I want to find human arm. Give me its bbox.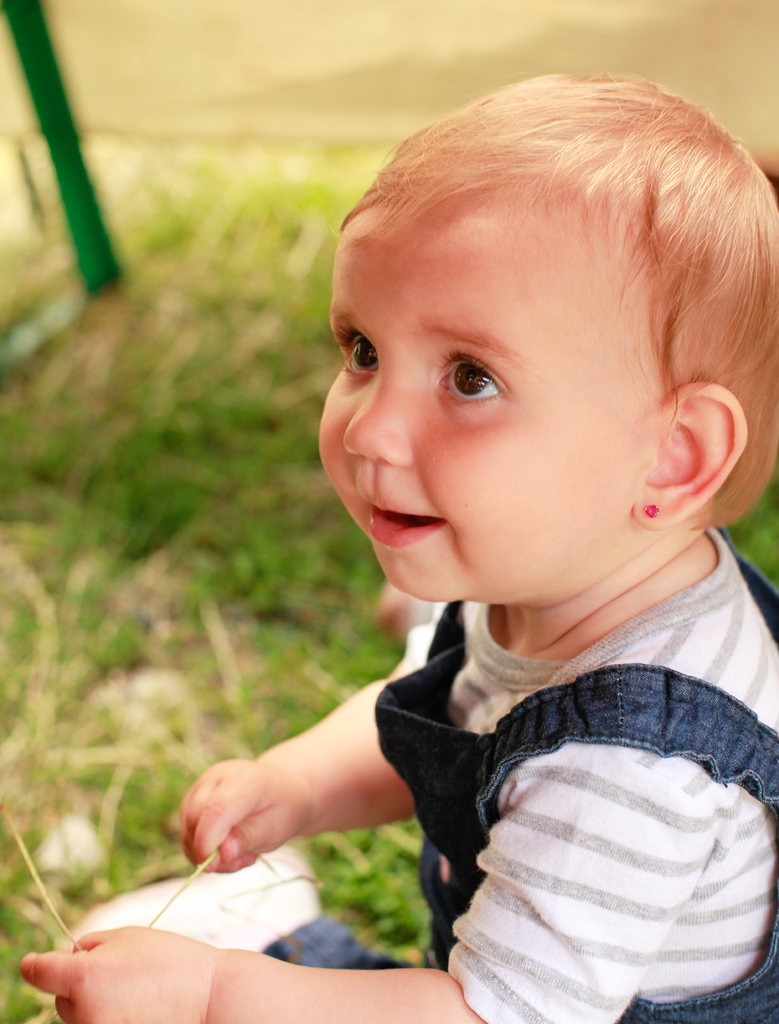
x1=218, y1=703, x2=422, y2=891.
